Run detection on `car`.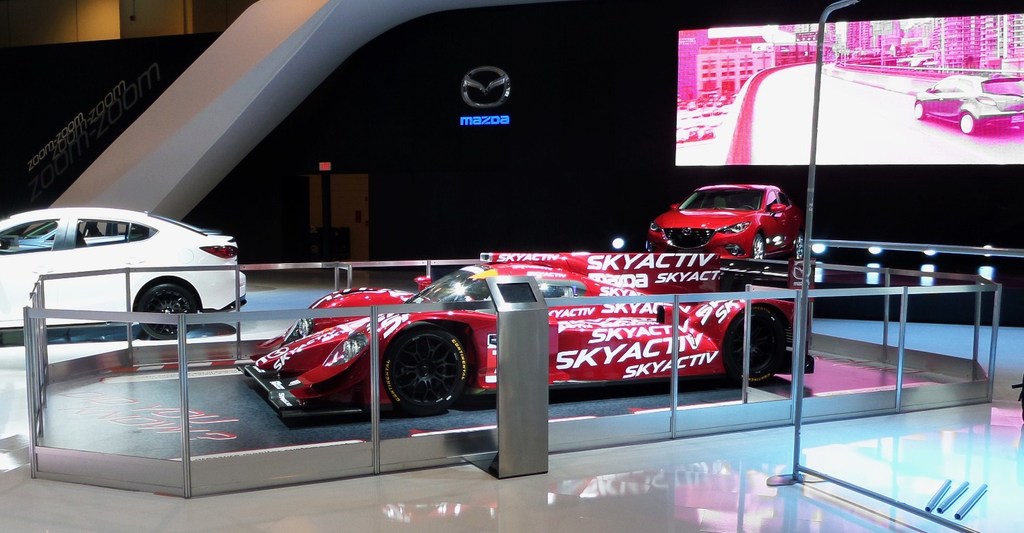
Result: left=0, top=204, right=248, bottom=339.
